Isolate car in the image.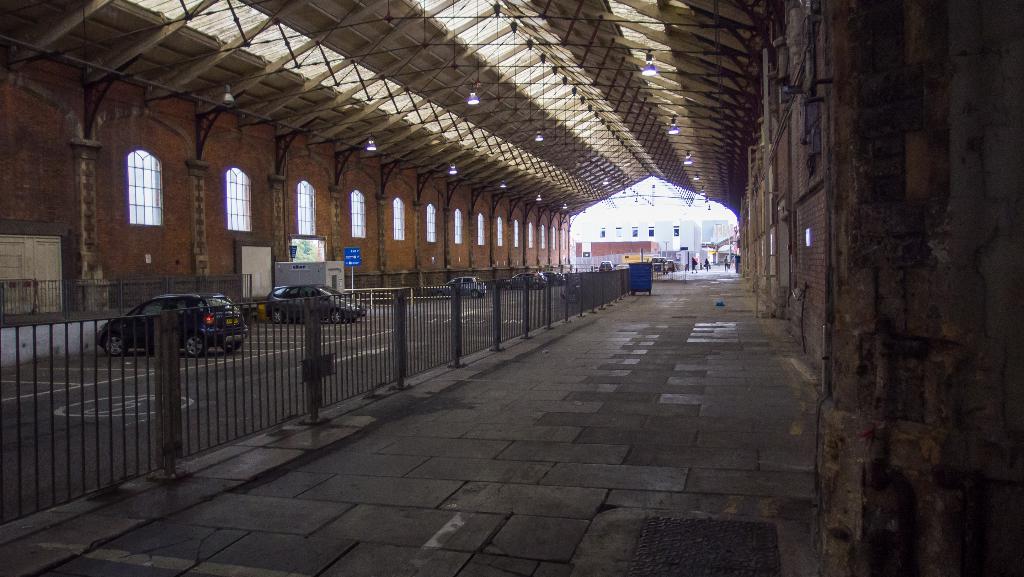
Isolated region: crop(451, 277, 484, 298).
